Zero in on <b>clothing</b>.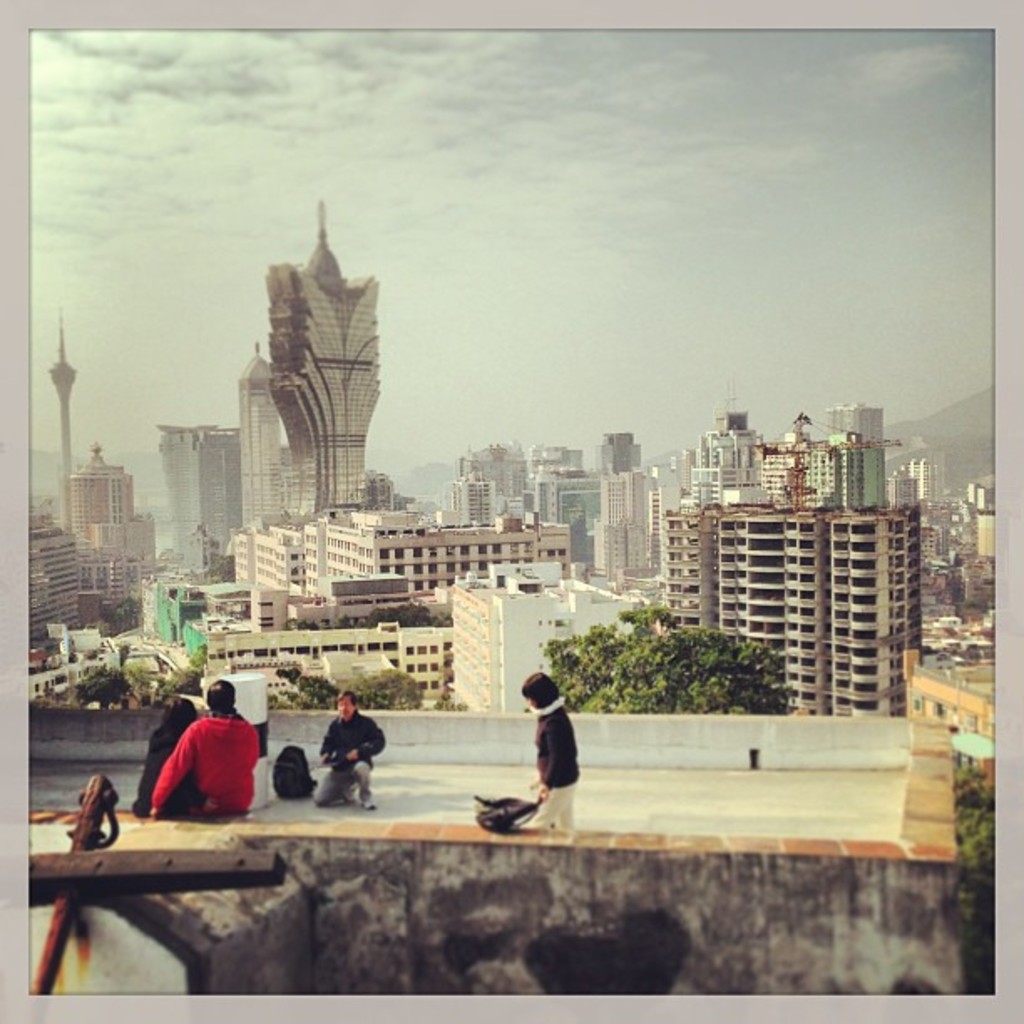
Zeroed in: [x1=529, y1=701, x2=577, y2=828].
